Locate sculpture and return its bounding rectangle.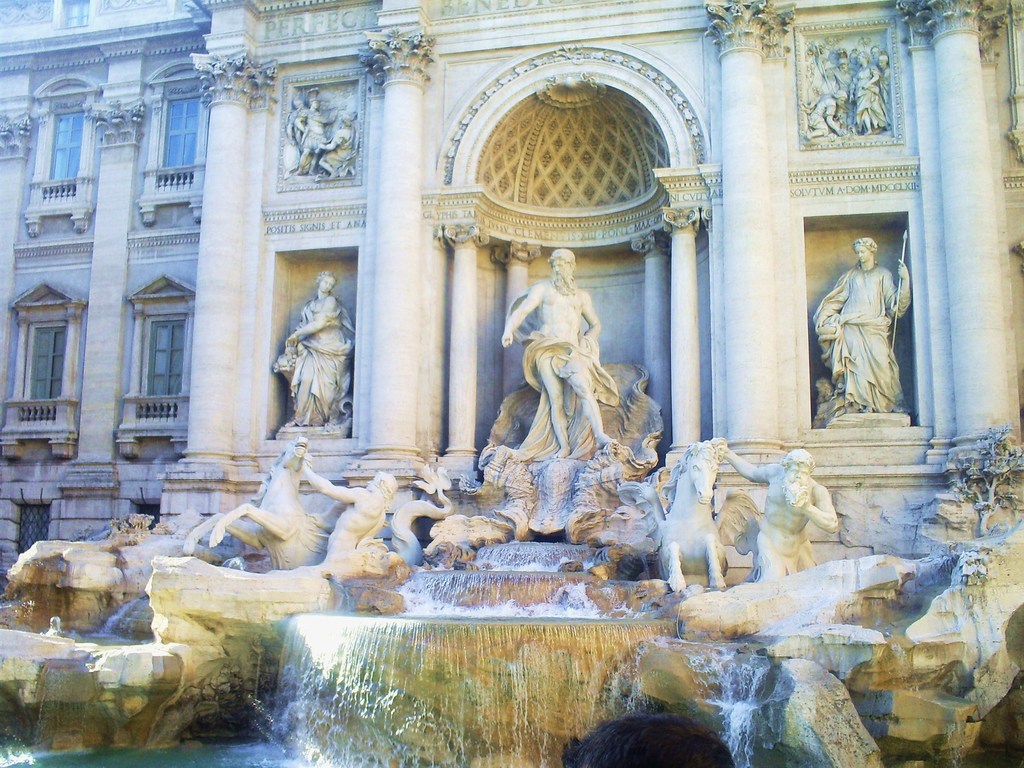
pyautogui.locateOnScreen(307, 460, 399, 556).
